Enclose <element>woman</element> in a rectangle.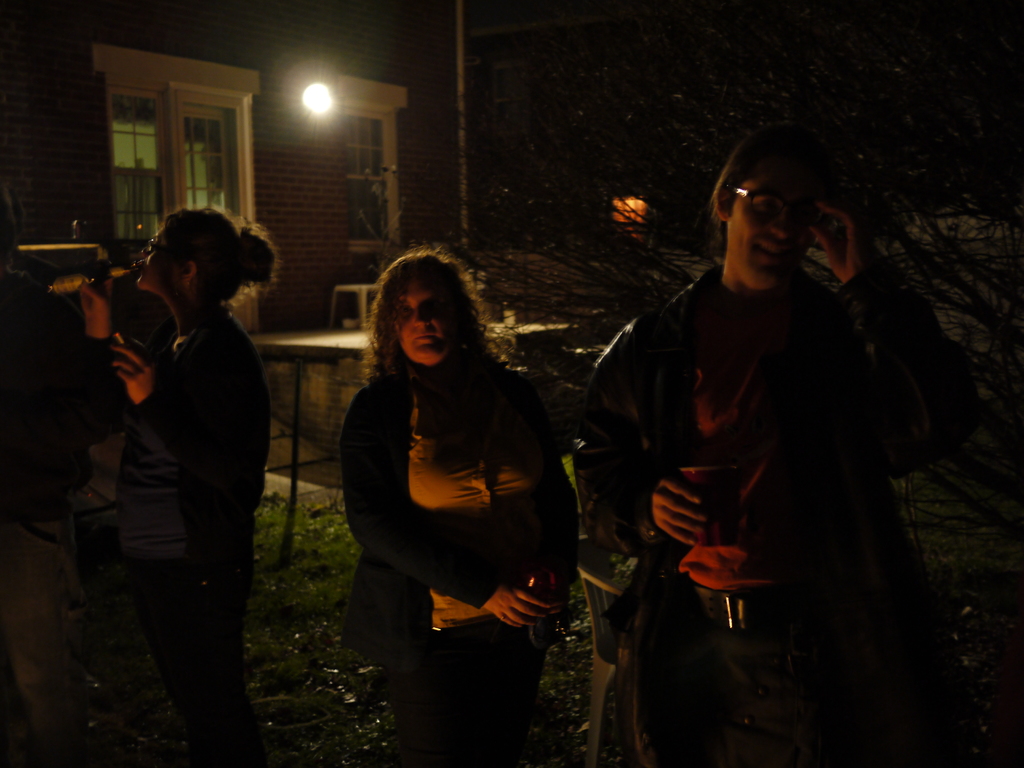
<box>330,219,575,751</box>.
